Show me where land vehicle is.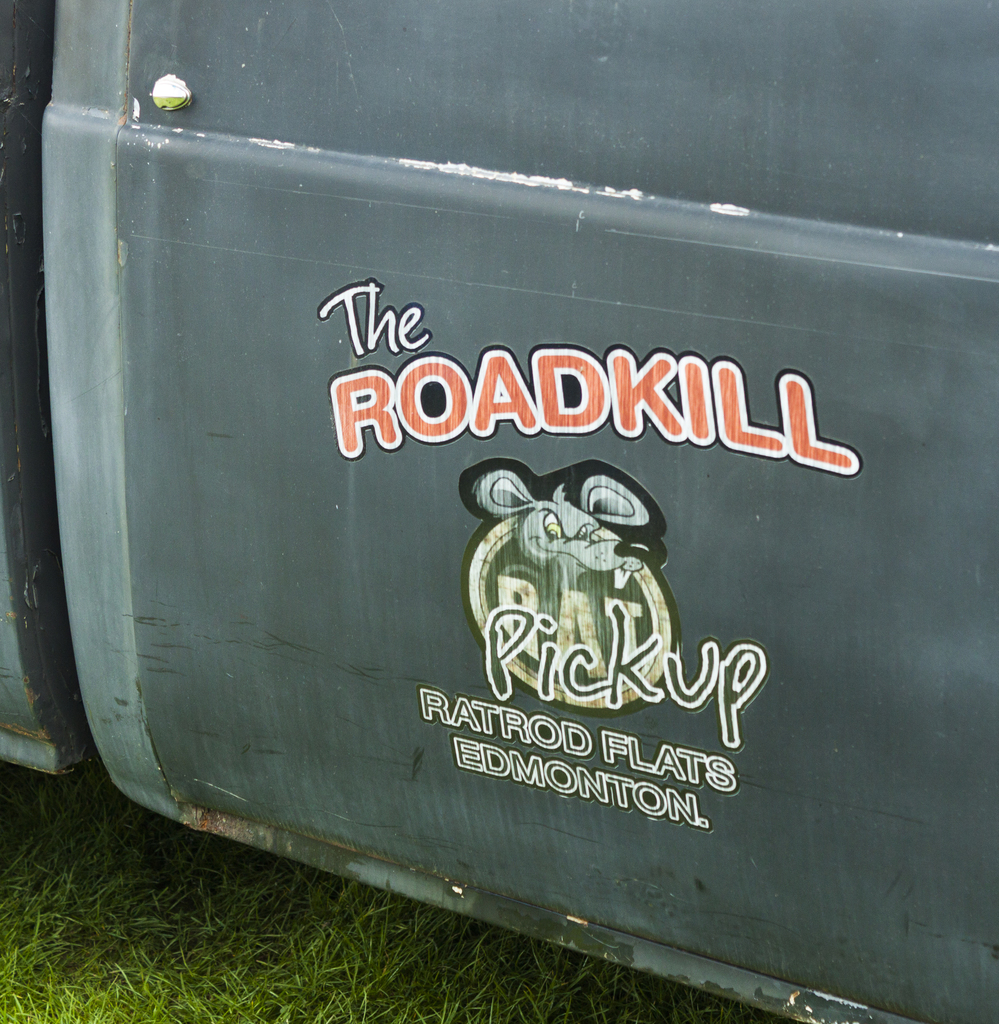
land vehicle is at x1=0 y1=0 x2=998 y2=1014.
